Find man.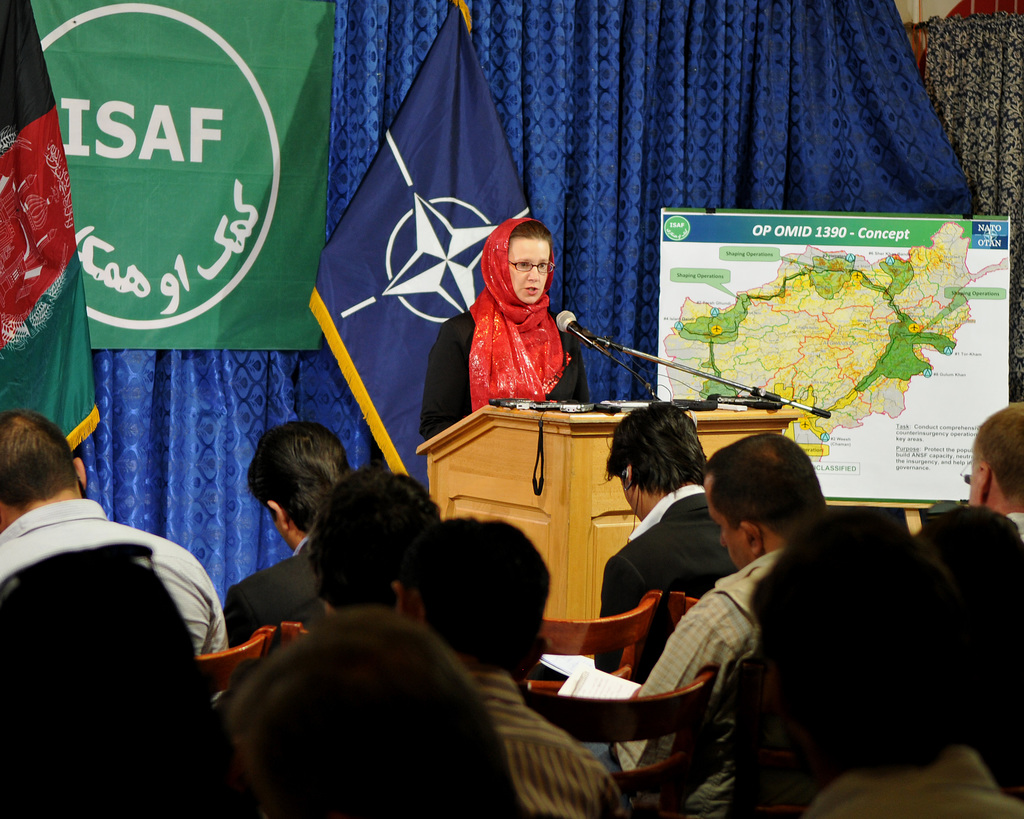
(582, 439, 829, 818).
